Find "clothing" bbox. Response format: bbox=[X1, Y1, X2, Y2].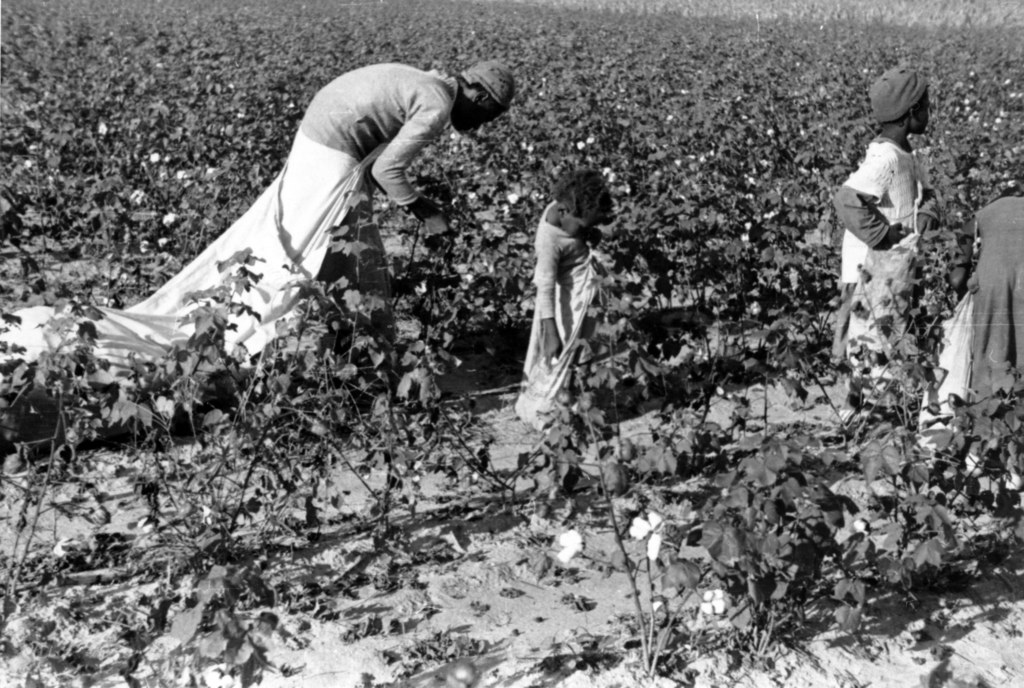
bbox=[952, 197, 1023, 454].
